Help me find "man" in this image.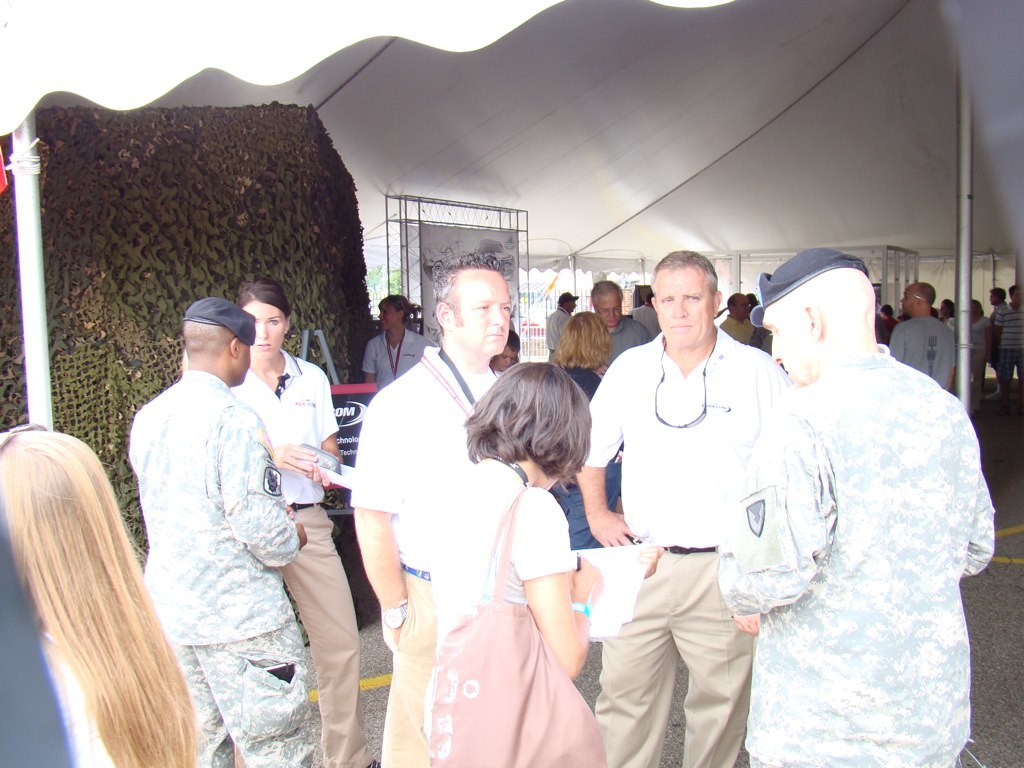
Found it: box=[547, 291, 582, 365].
